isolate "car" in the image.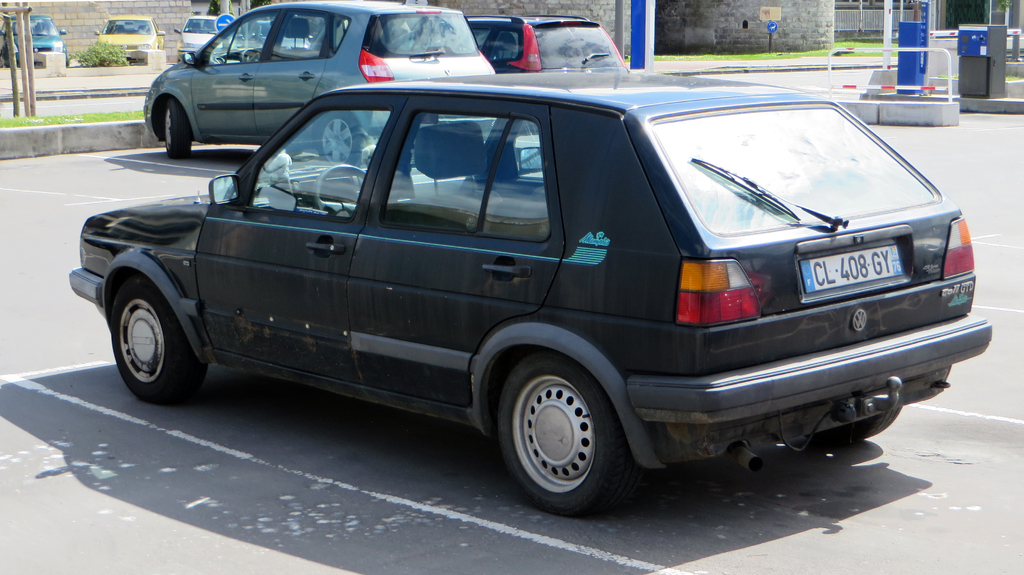
Isolated region: <bbox>468, 13, 635, 75</bbox>.
